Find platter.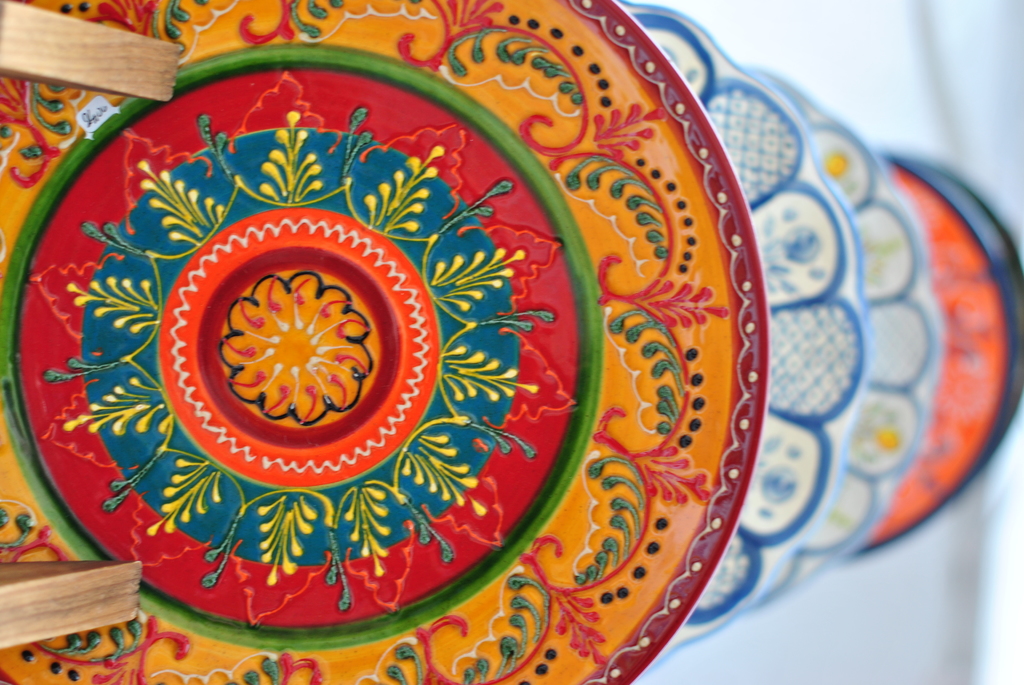
<bbox>750, 65, 938, 578</bbox>.
